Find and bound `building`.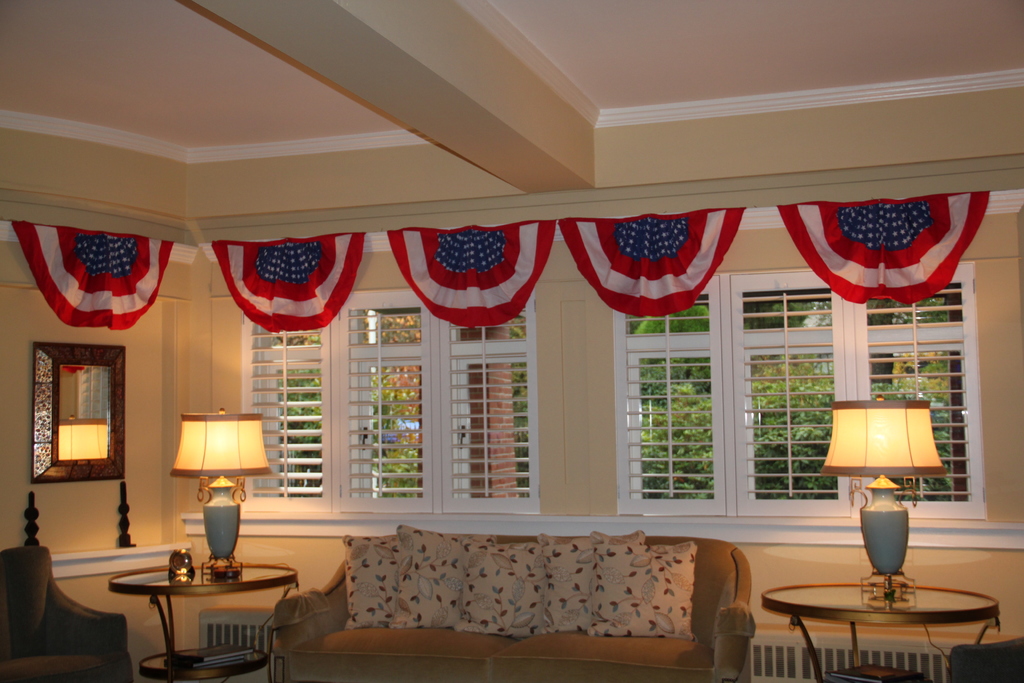
Bound: locate(0, 0, 1023, 682).
